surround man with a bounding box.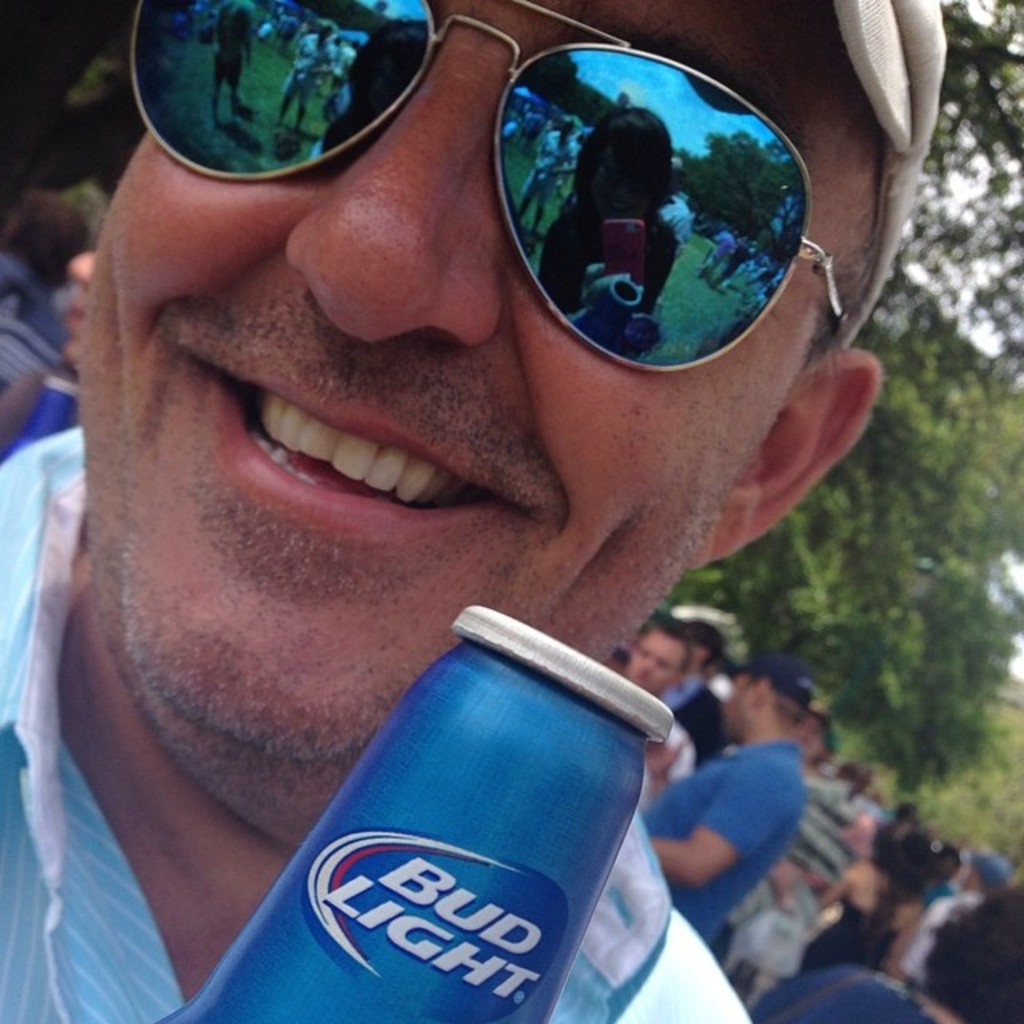
0/0/1022/971.
